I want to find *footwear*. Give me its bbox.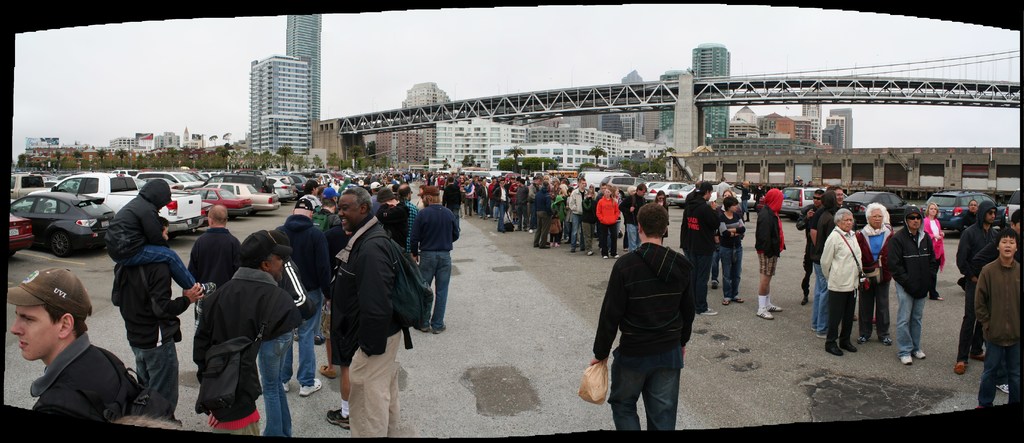
l=412, t=326, r=429, b=335.
